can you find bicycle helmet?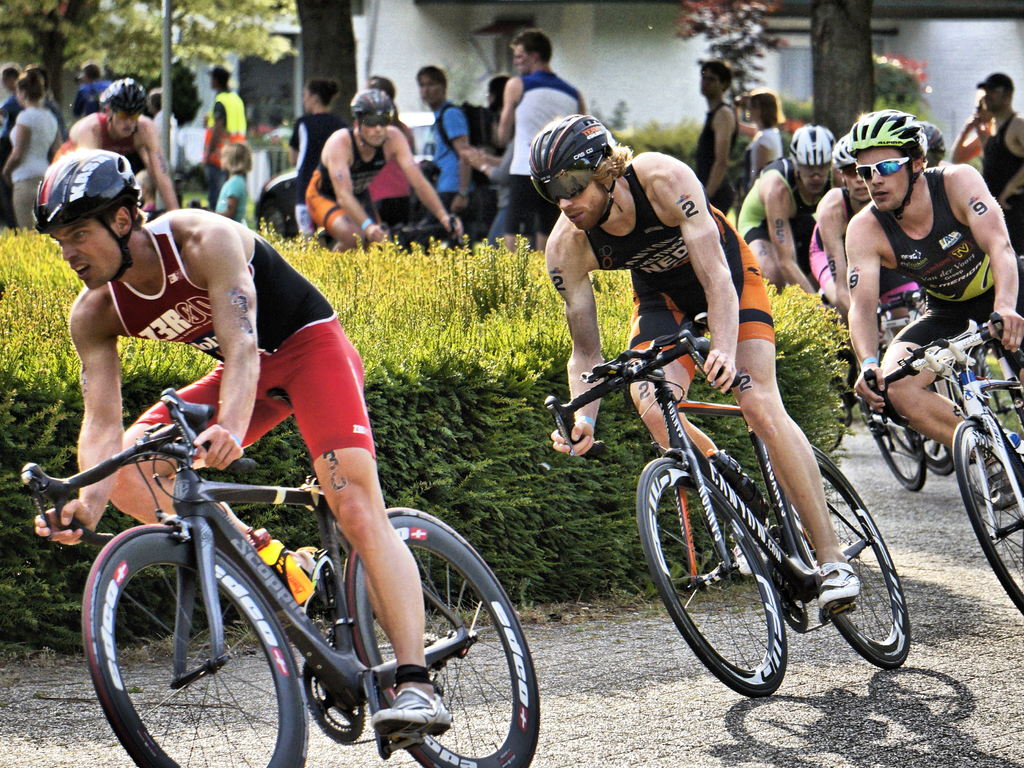
Yes, bounding box: l=350, t=85, r=399, b=124.
